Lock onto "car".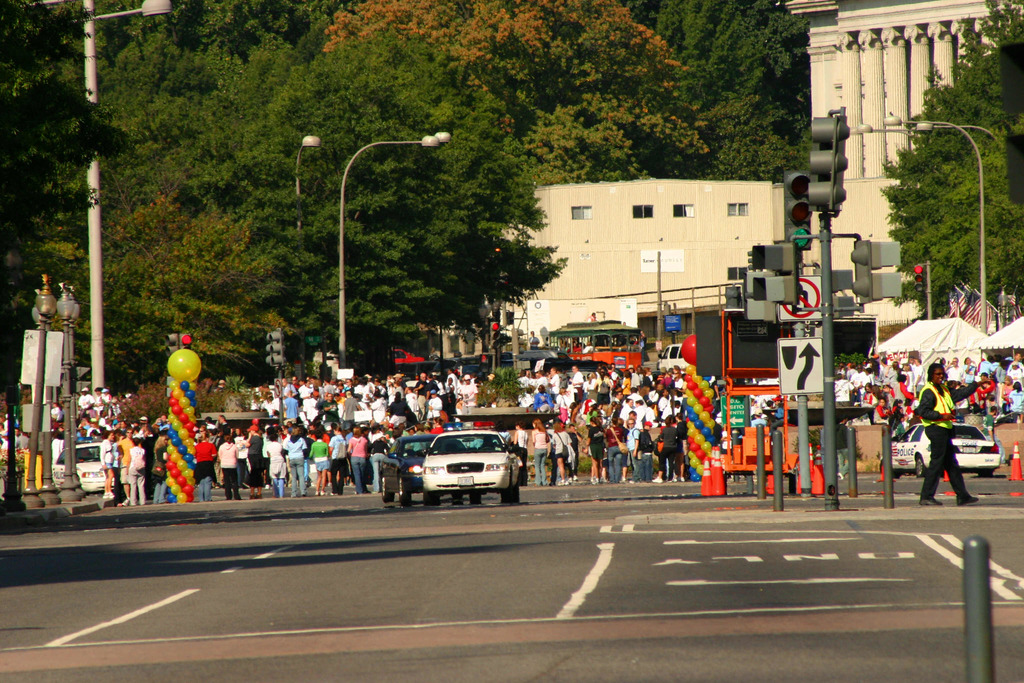
Locked: crop(383, 436, 440, 511).
